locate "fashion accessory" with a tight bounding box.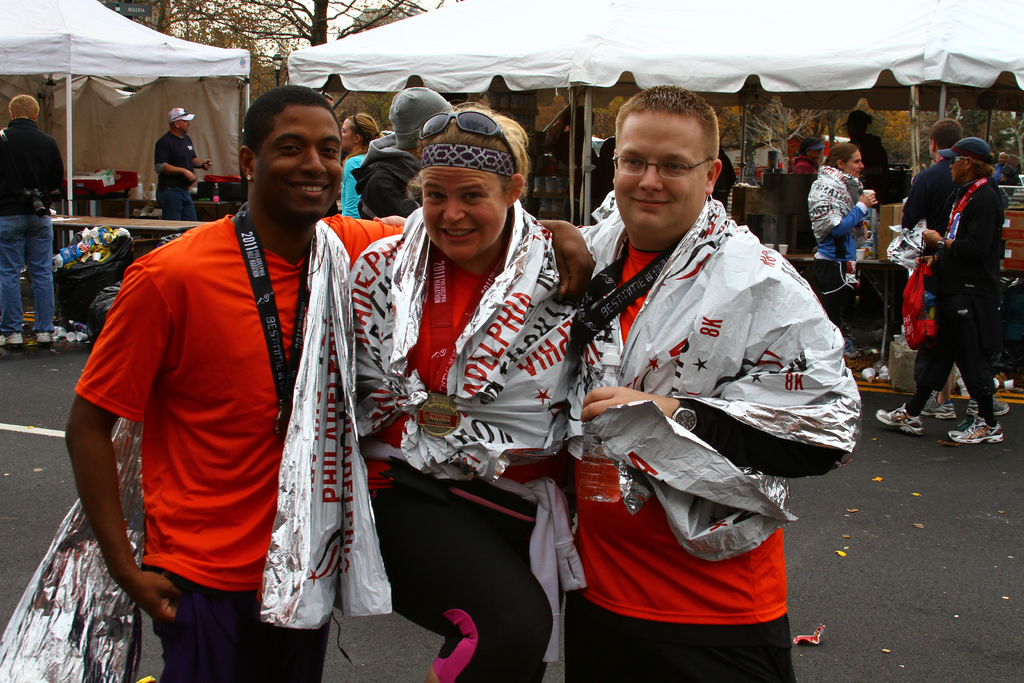
(left=415, top=109, right=515, bottom=156).
